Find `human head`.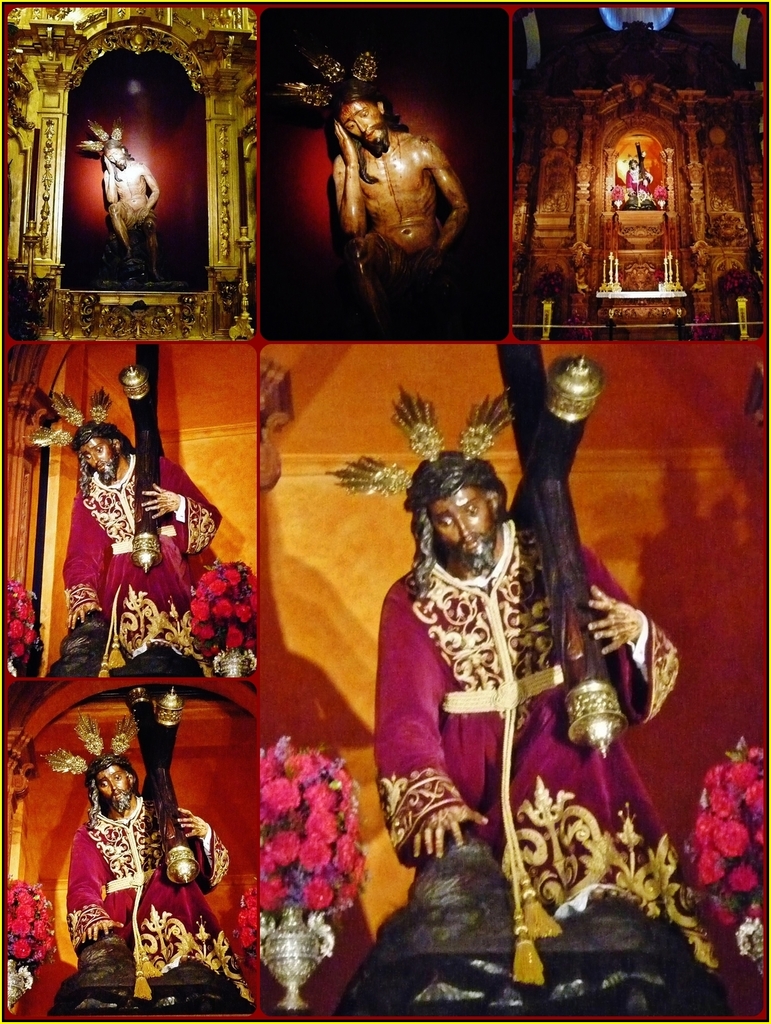
90/755/143/811.
